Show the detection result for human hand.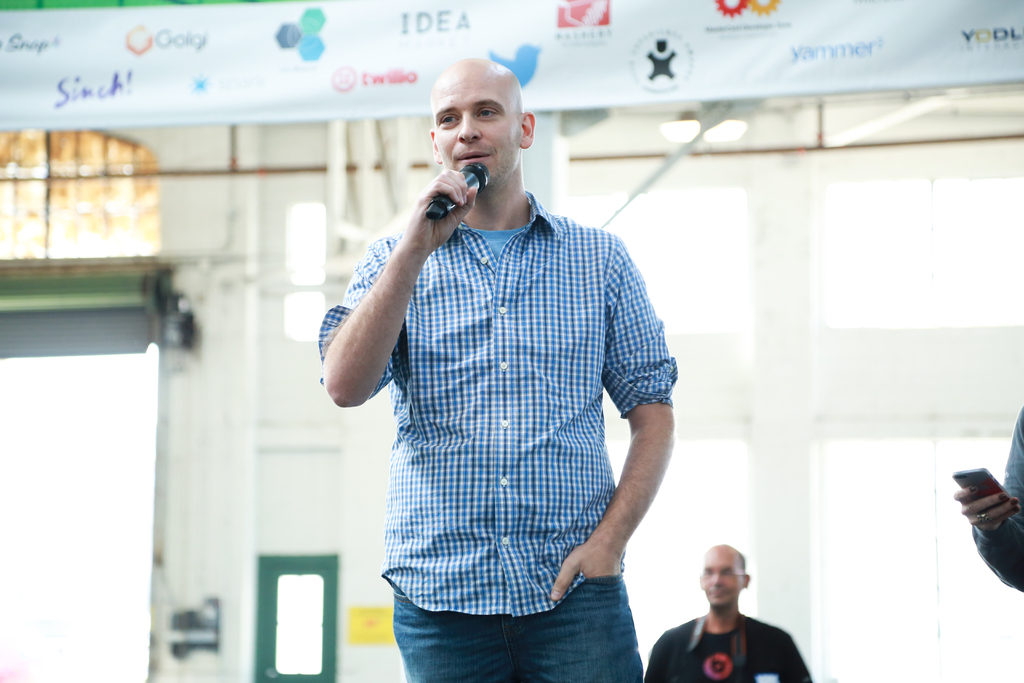
548/542/621/604.
